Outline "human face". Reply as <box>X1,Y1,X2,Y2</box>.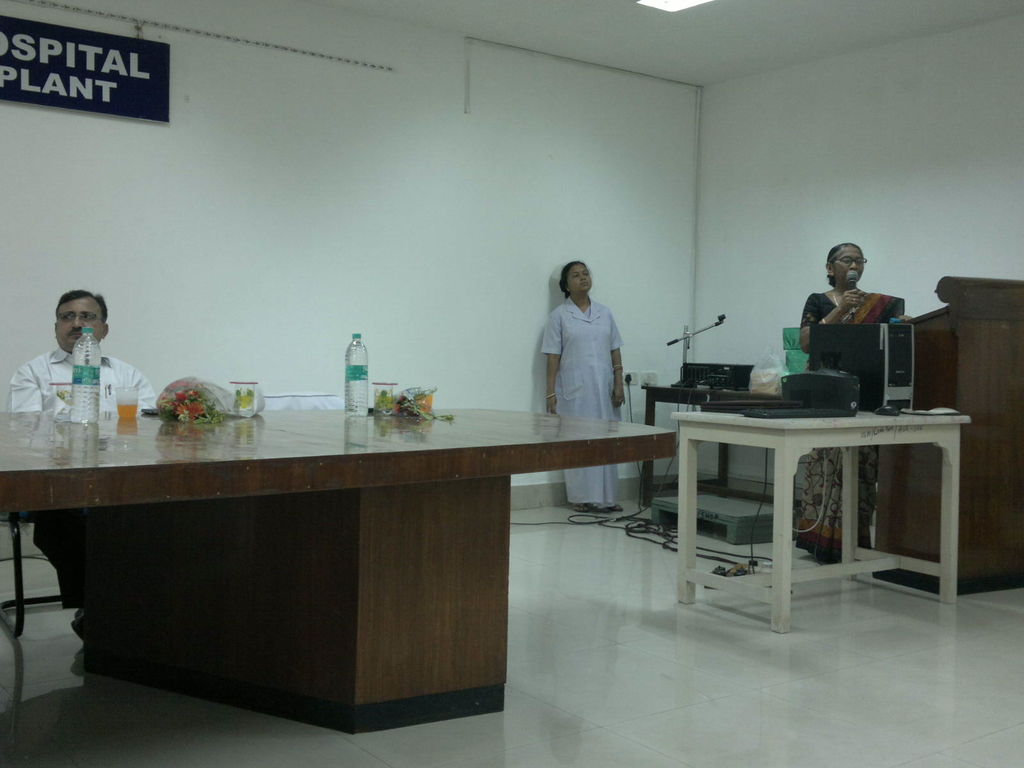
<box>58,300,103,356</box>.
